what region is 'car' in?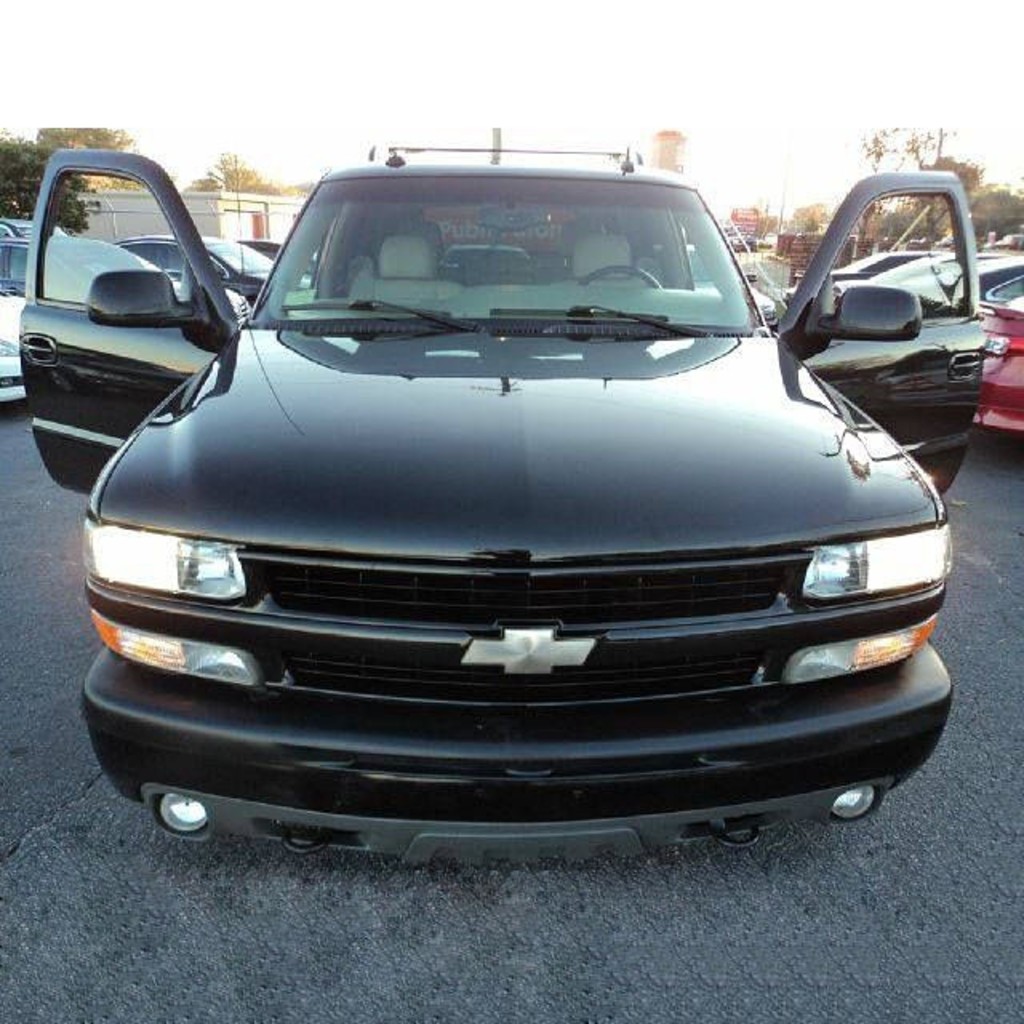
691,245,784,323.
